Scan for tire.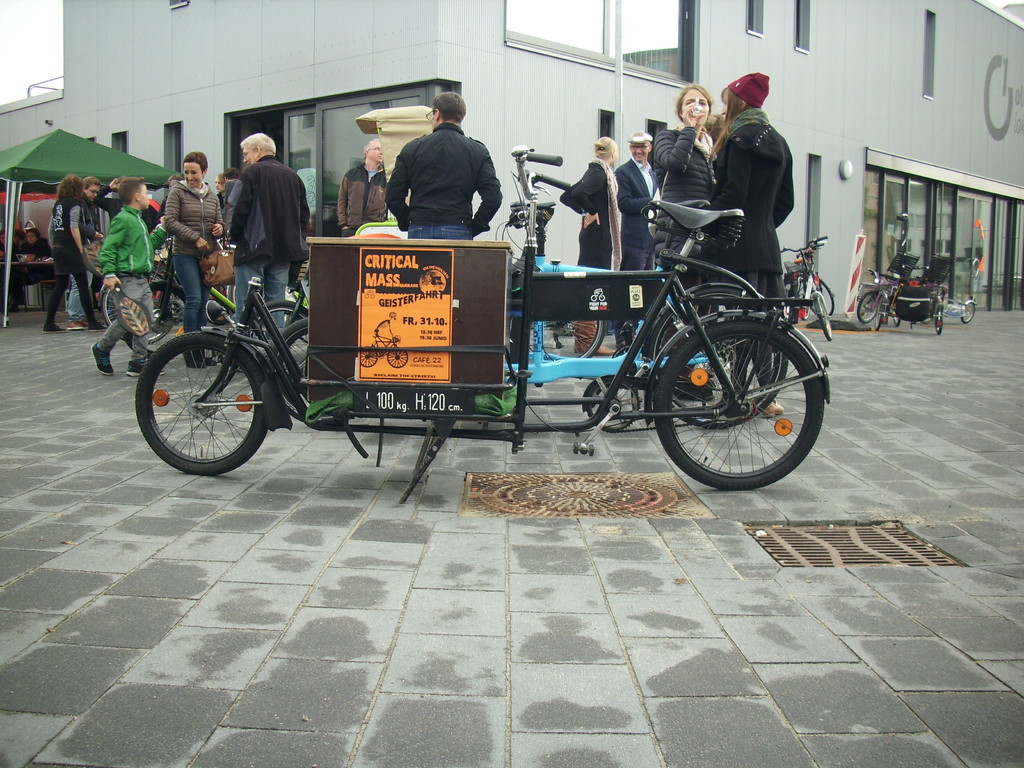
Scan result: [x1=136, y1=335, x2=268, y2=474].
